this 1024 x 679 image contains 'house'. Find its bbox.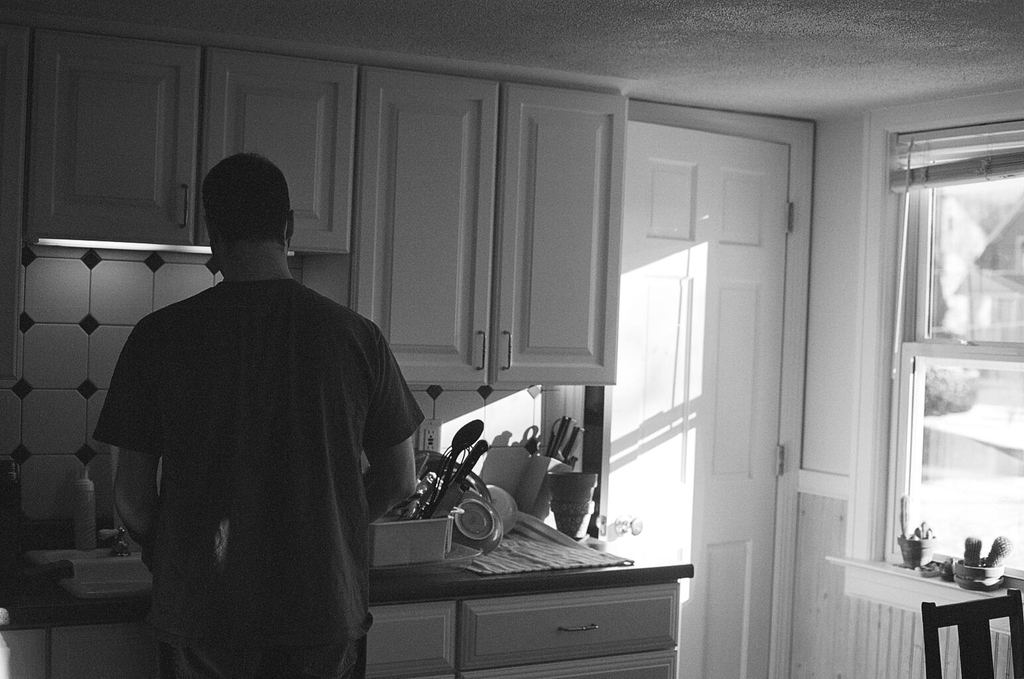
crop(0, 0, 1023, 678).
